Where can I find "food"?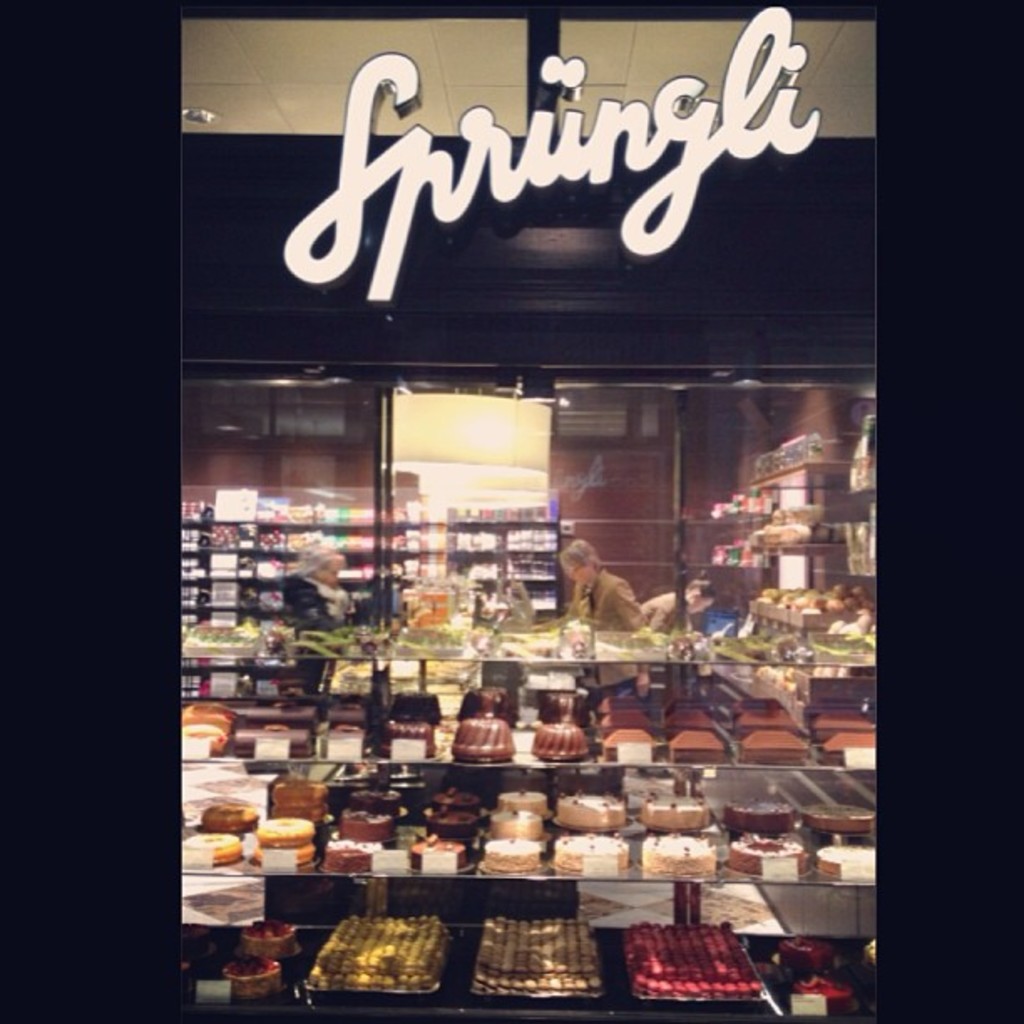
You can find it at 487, 808, 547, 840.
